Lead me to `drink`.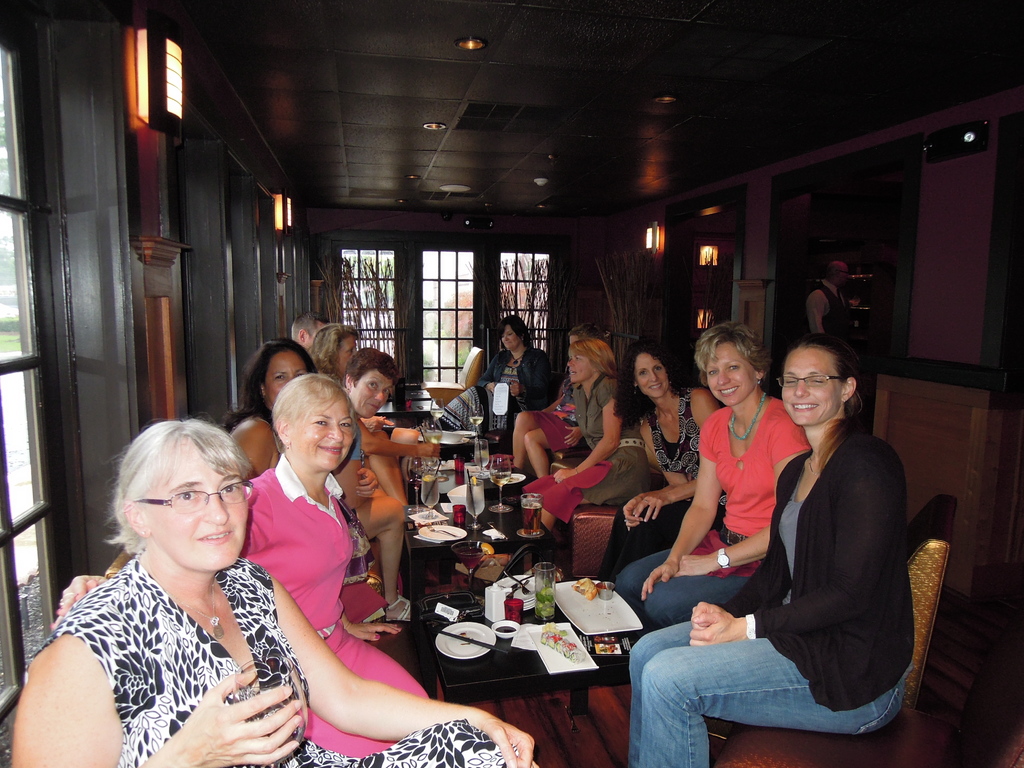
Lead to [467, 419, 483, 426].
